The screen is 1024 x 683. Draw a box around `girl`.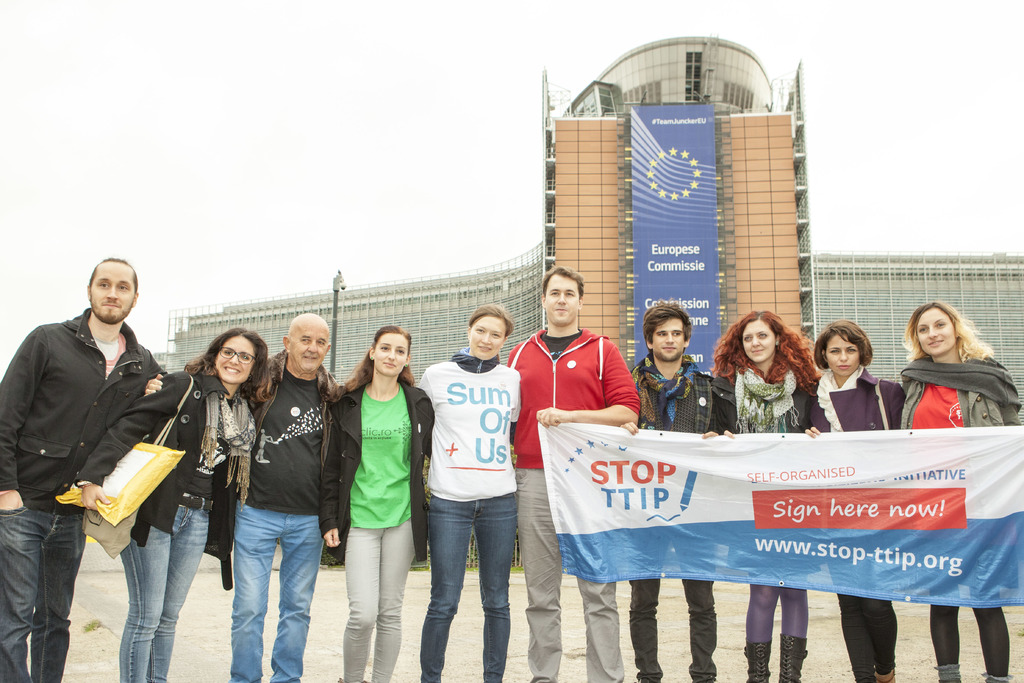
78 331 271 682.
